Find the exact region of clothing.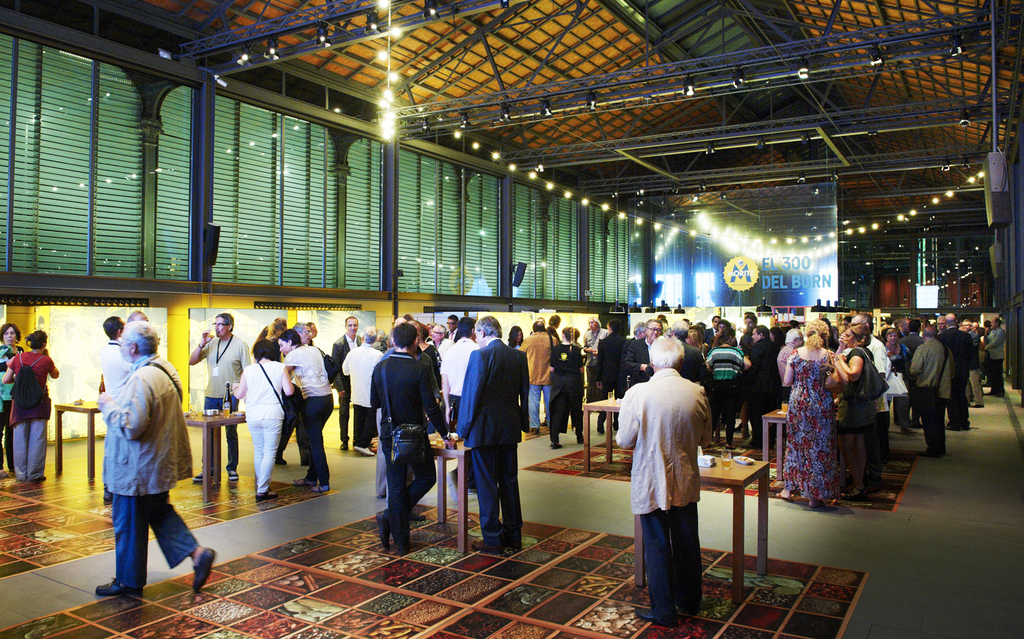
Exact region: (623, 354, 717, 609).
